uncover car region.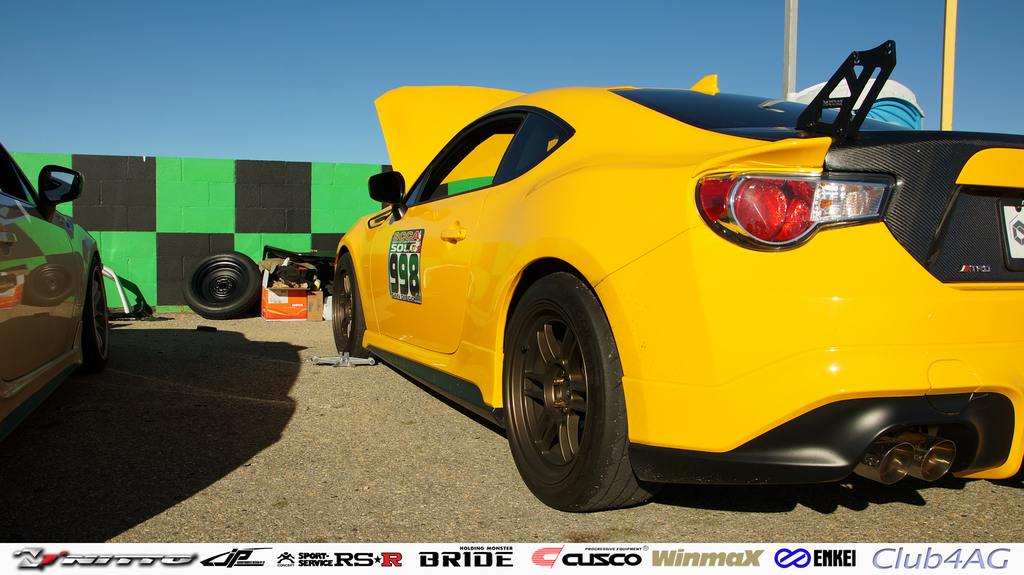
Uncovered: bbox=[331, 38, 1023, 517].
